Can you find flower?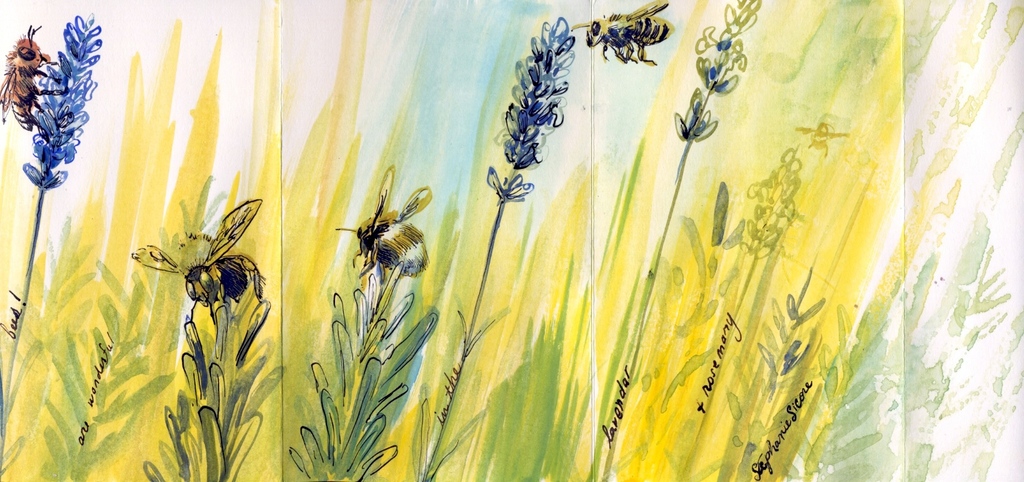
Yes, bounding box: [482,7,578,211].
